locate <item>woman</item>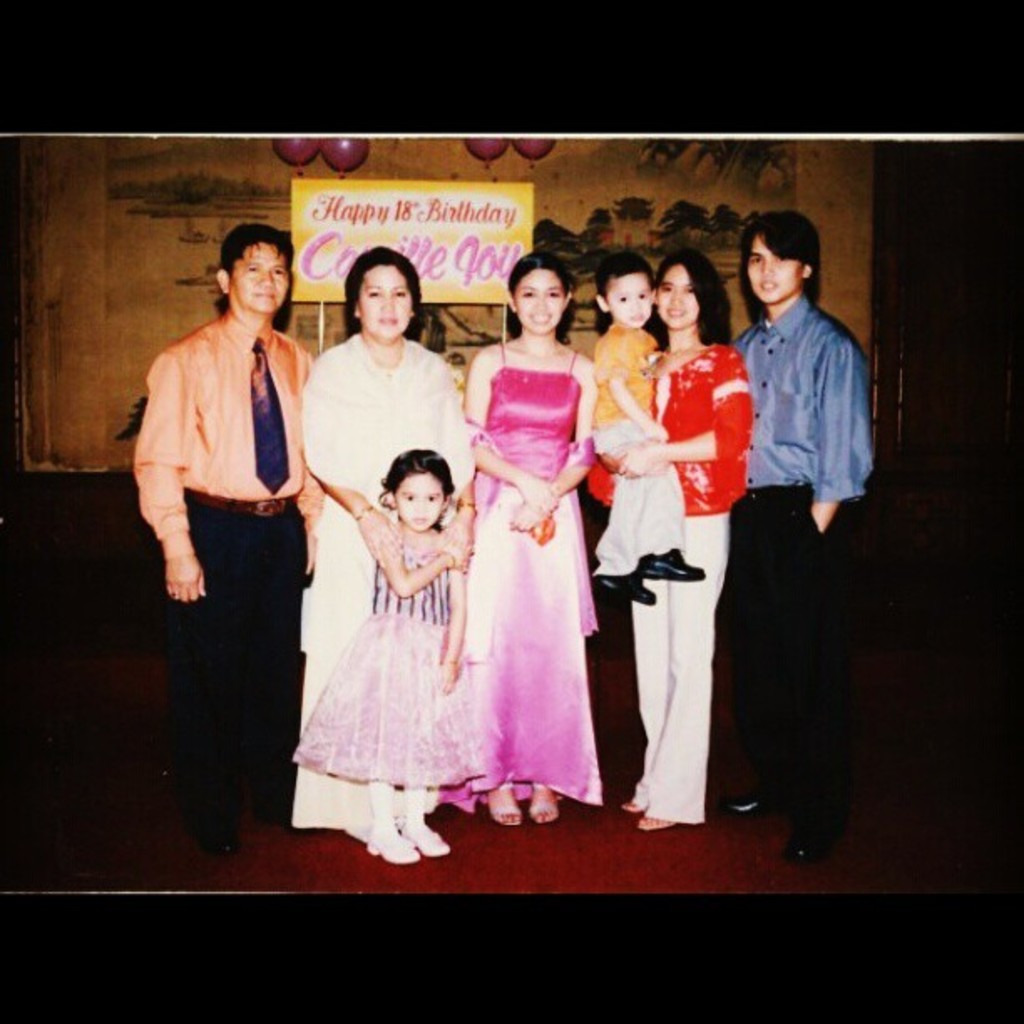
select_region(619, 253, 771, 830)
